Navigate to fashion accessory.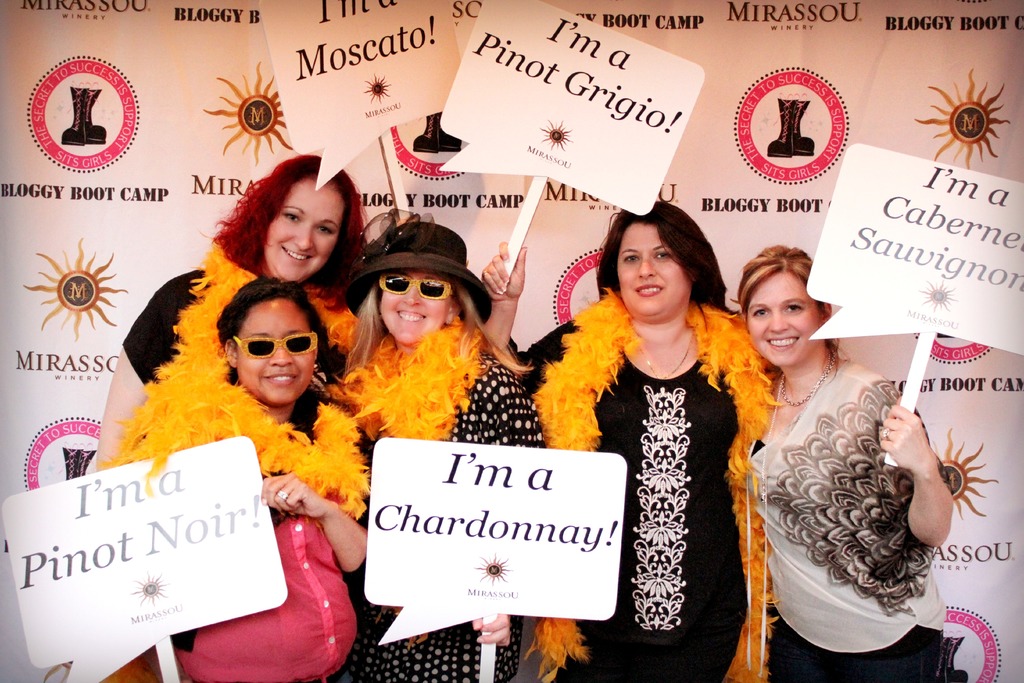
Navigation target: rect(329, 309, 488, 441).
